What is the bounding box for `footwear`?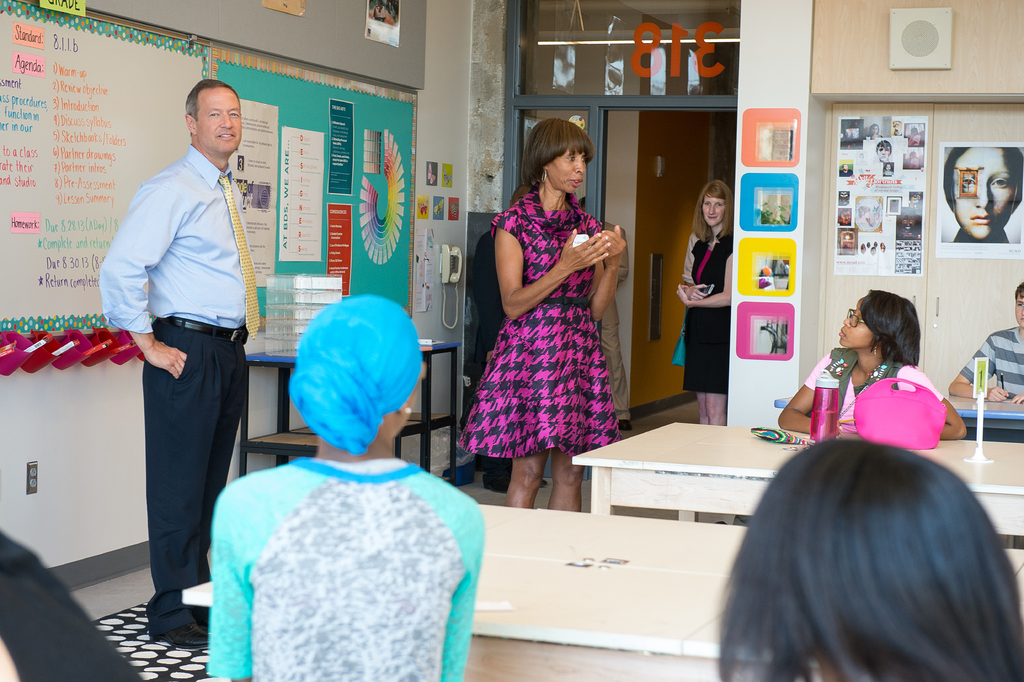
bbox=(484, 475, 519, 495).
